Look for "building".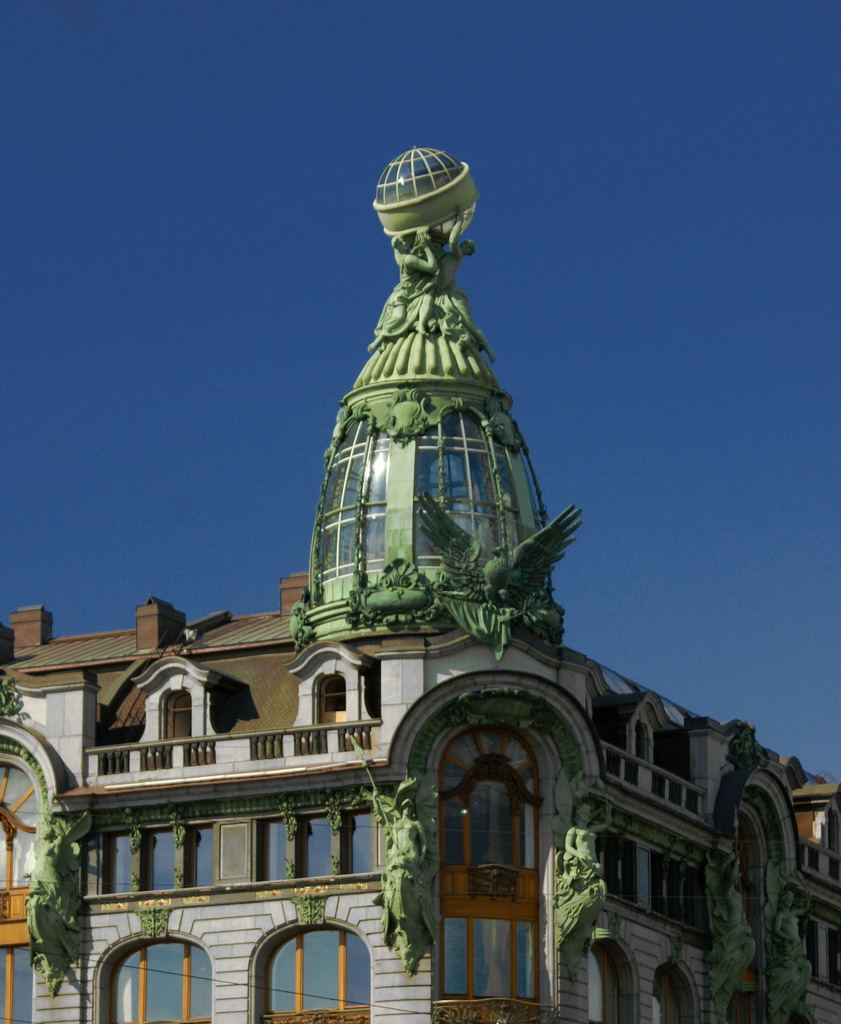
Found: region(0, 147, 840, 1023).
